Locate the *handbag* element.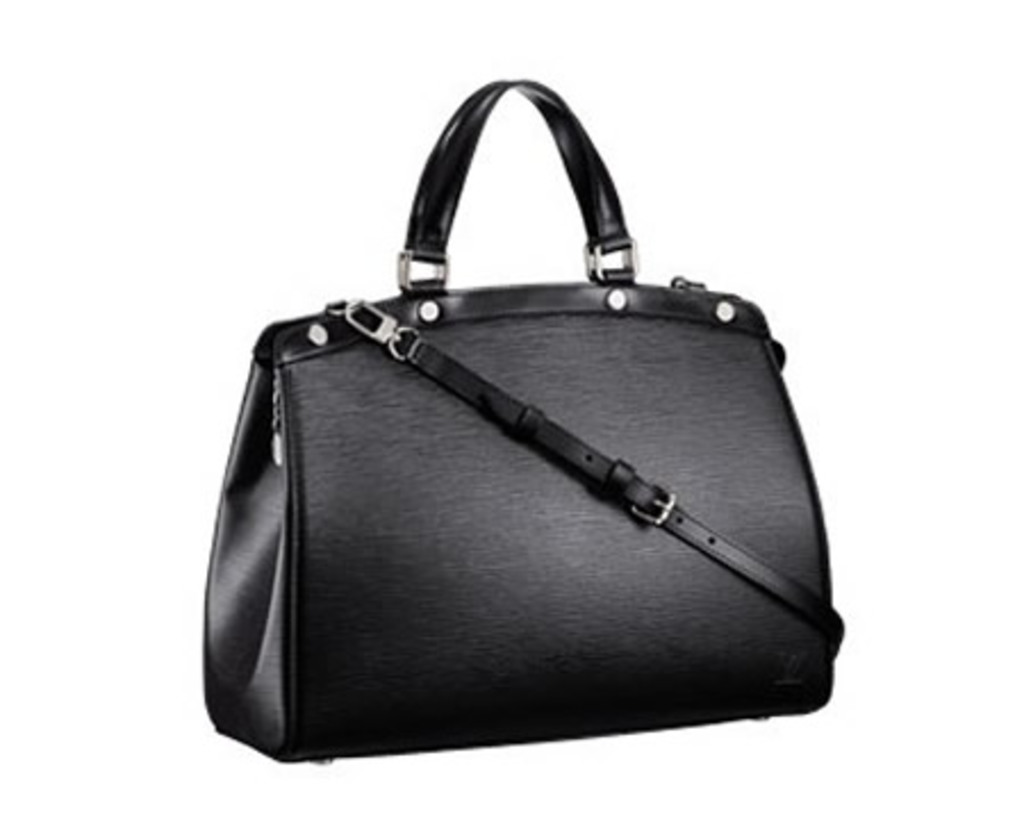
Element bbox: {"x1": 207, "y1": 80, "x2": 844, "y2": 764}.
